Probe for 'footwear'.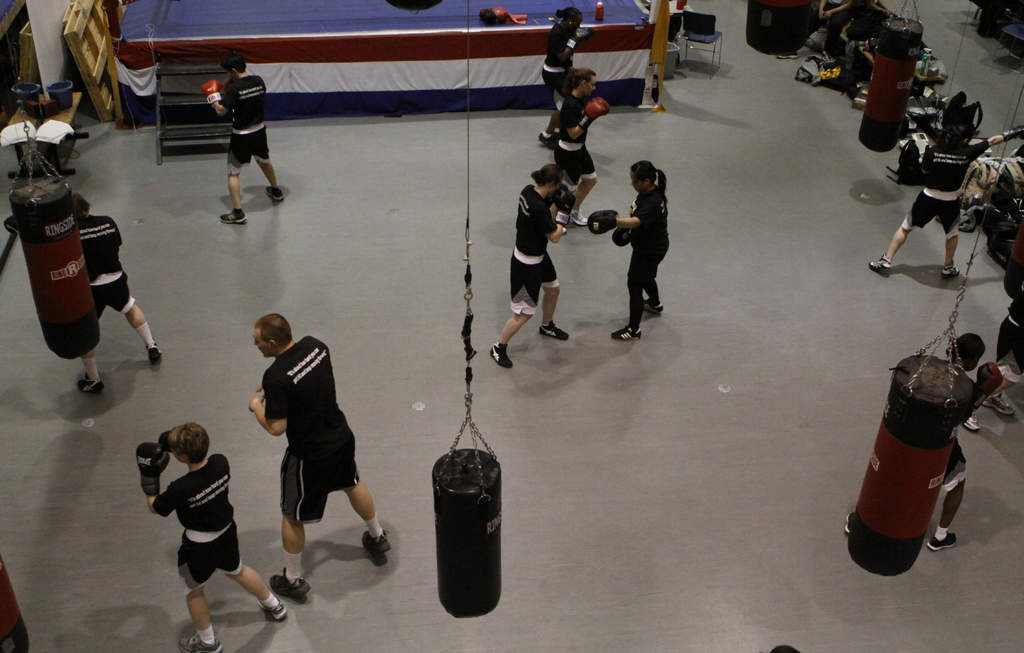
Probe result: pyautogui.locateOnScreen(268, 184, 286, 203).
